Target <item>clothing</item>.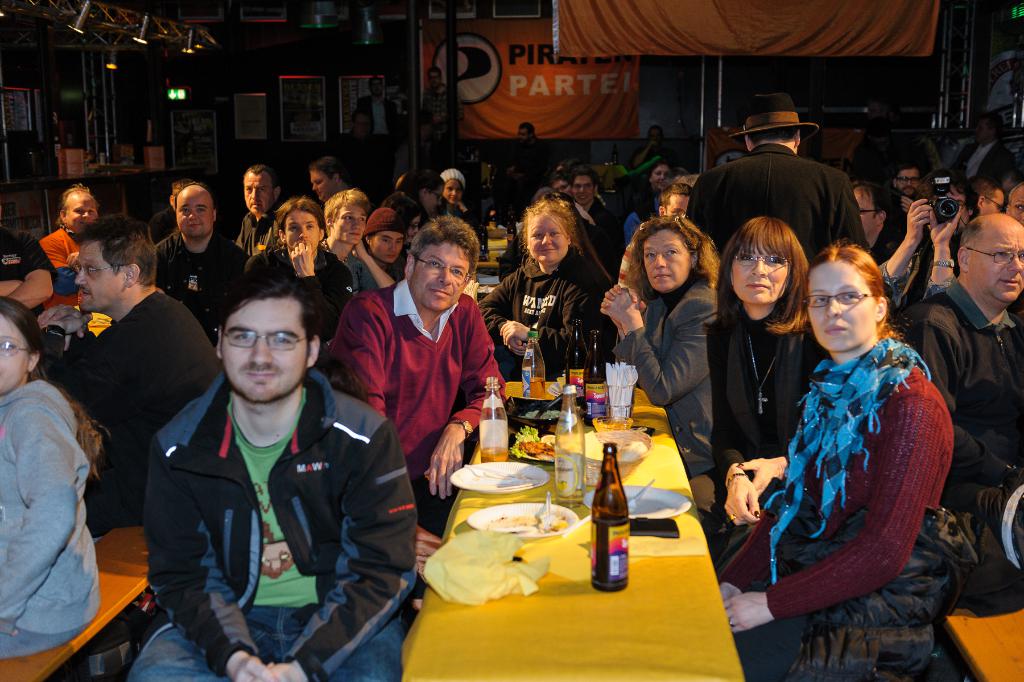
Target region: (684,144,867,268).
